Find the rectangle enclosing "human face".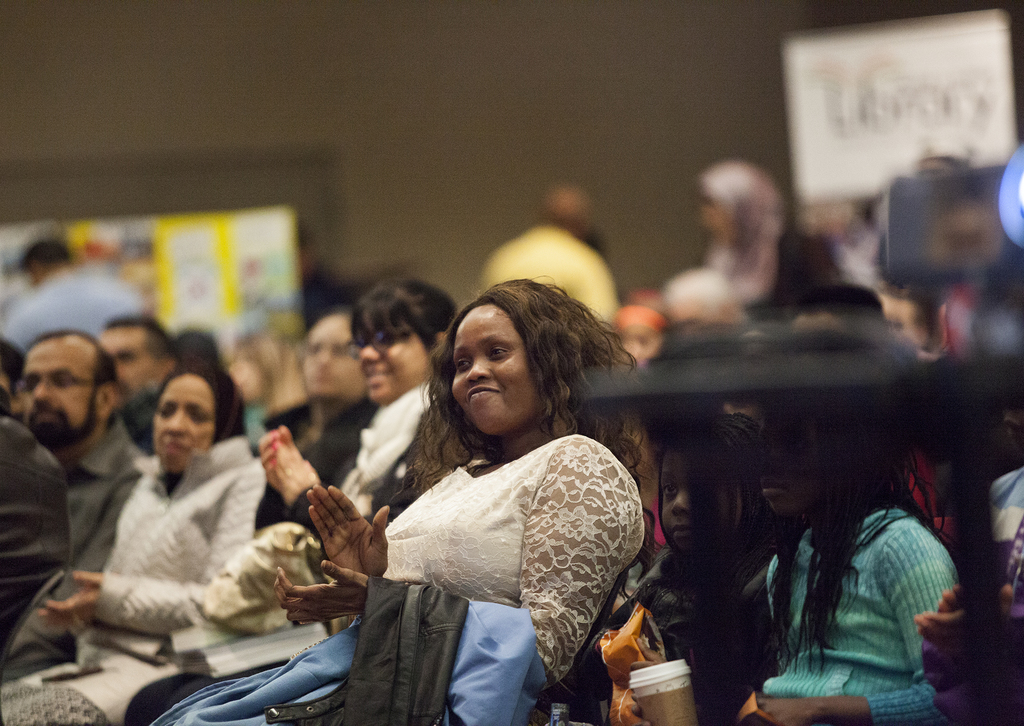
{"left": 300, "top": 316, "right": 364, "bottom": 397}.
